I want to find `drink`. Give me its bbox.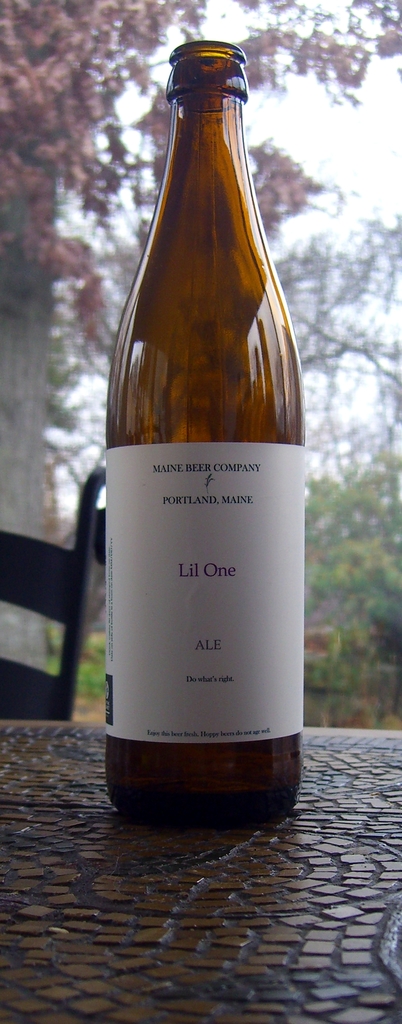
locate(98, 57, 301, 849).
